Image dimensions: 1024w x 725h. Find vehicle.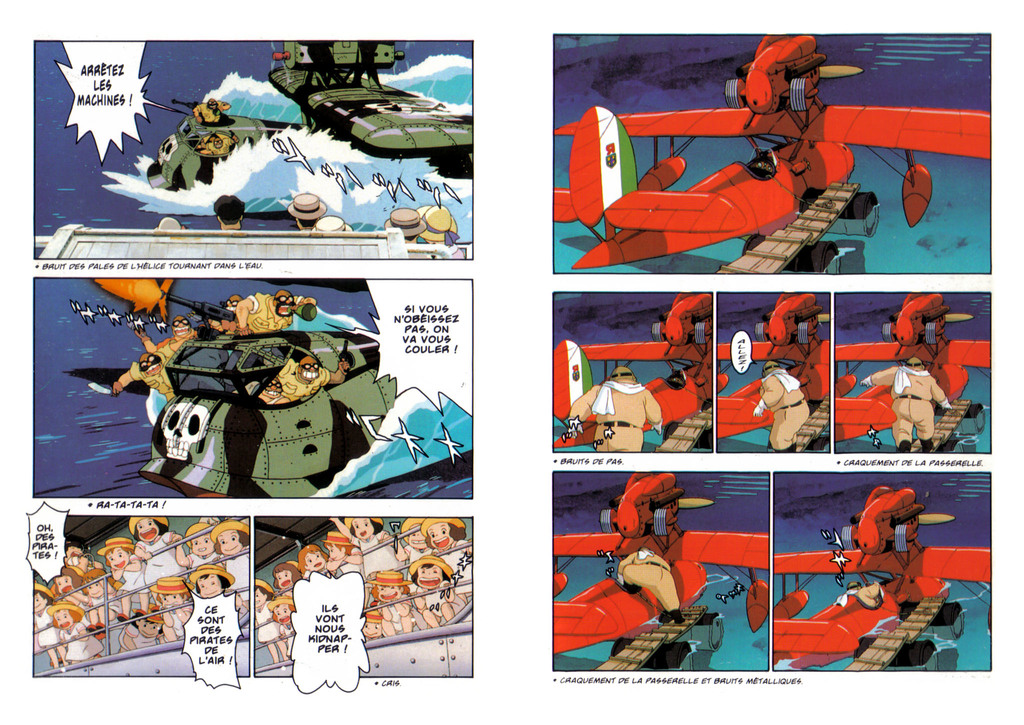
{"x1": 550, "y1": 473, "x2": 774, "y2": 656}.
